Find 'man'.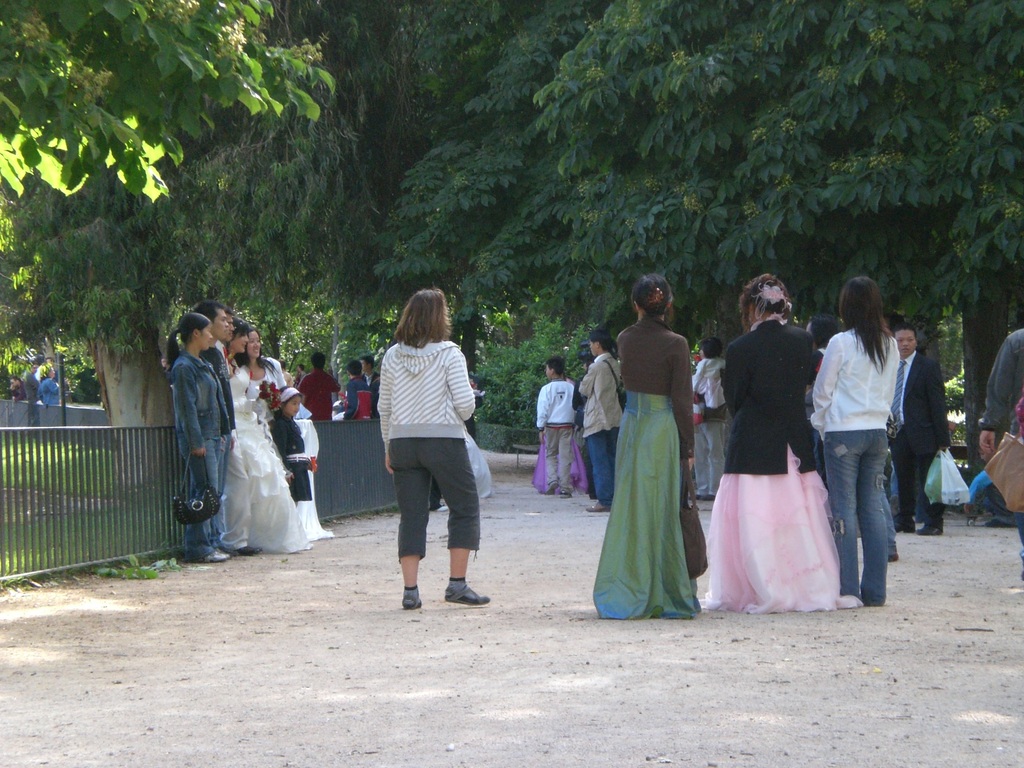
x1=298, y1=349, x2=342, y2=420.
